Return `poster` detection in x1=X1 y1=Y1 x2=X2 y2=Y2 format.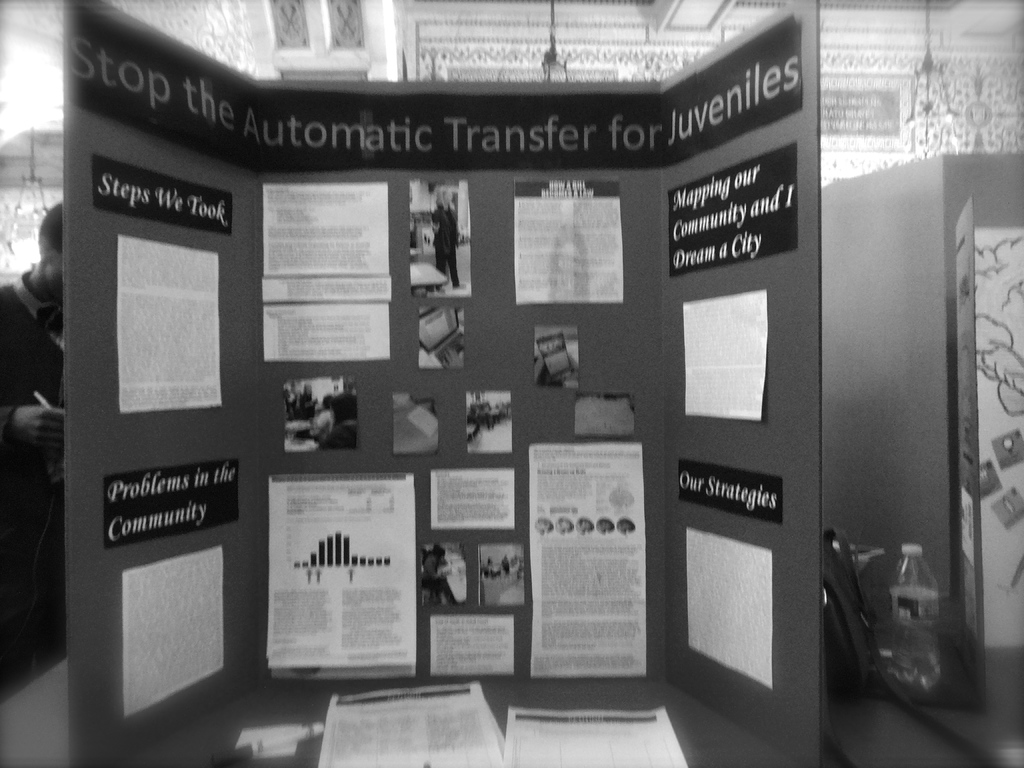
x1=123 y1=542 x2=223 y2=714.
